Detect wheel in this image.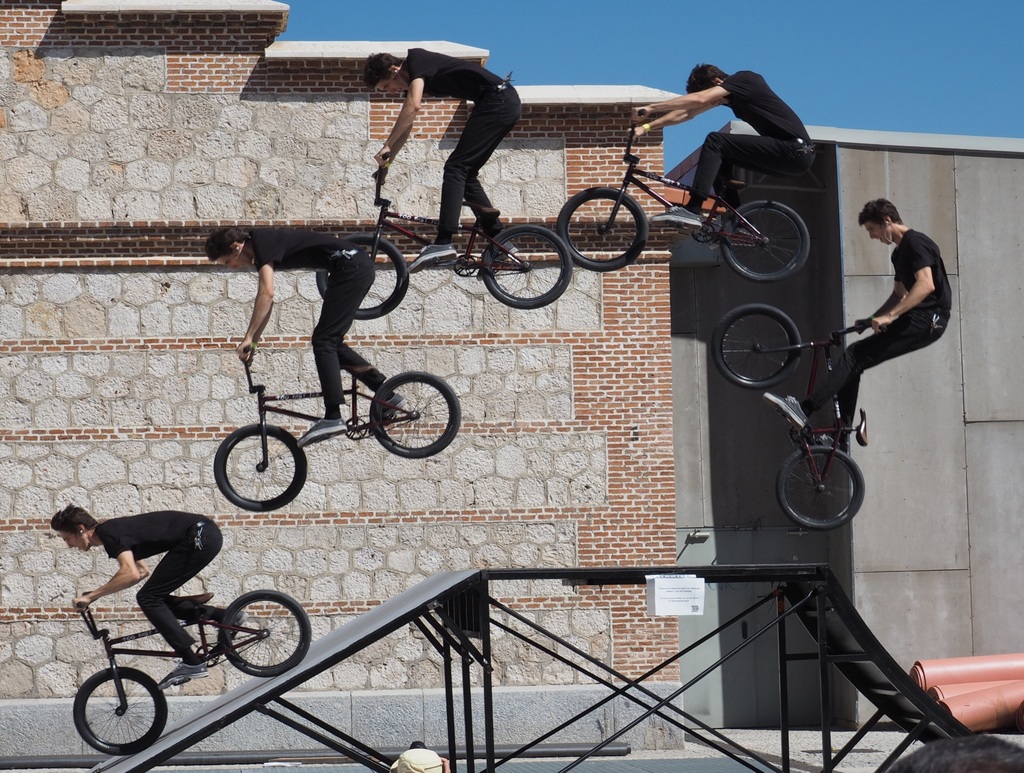
Detection: pyautogui.locateOnScreen(70, 668, 146, 761).
